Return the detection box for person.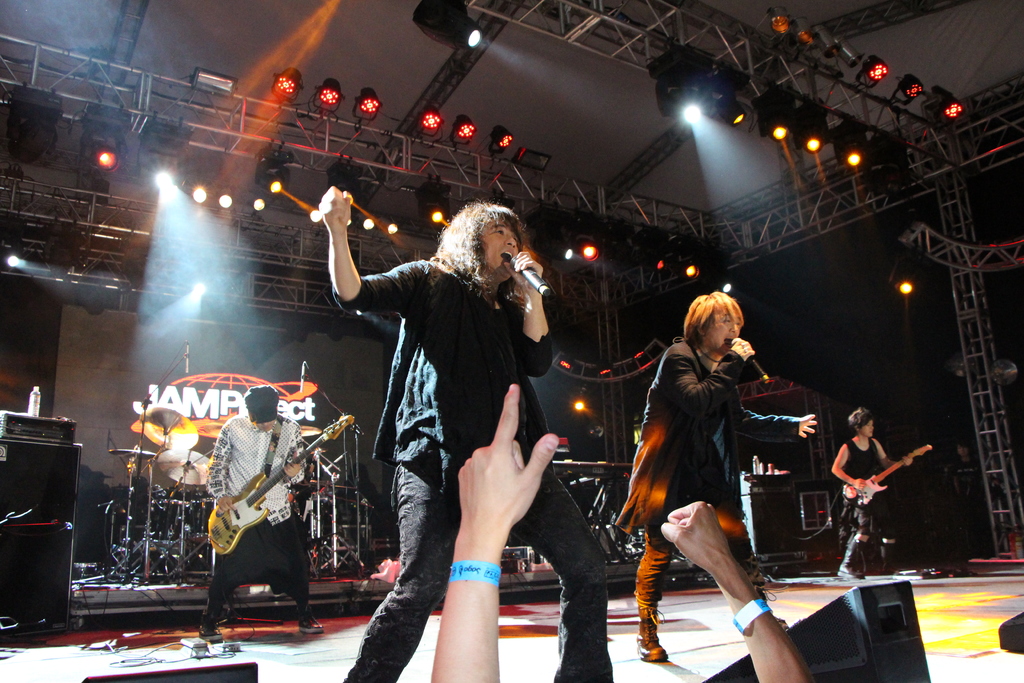
829, 402, 913, 581.
